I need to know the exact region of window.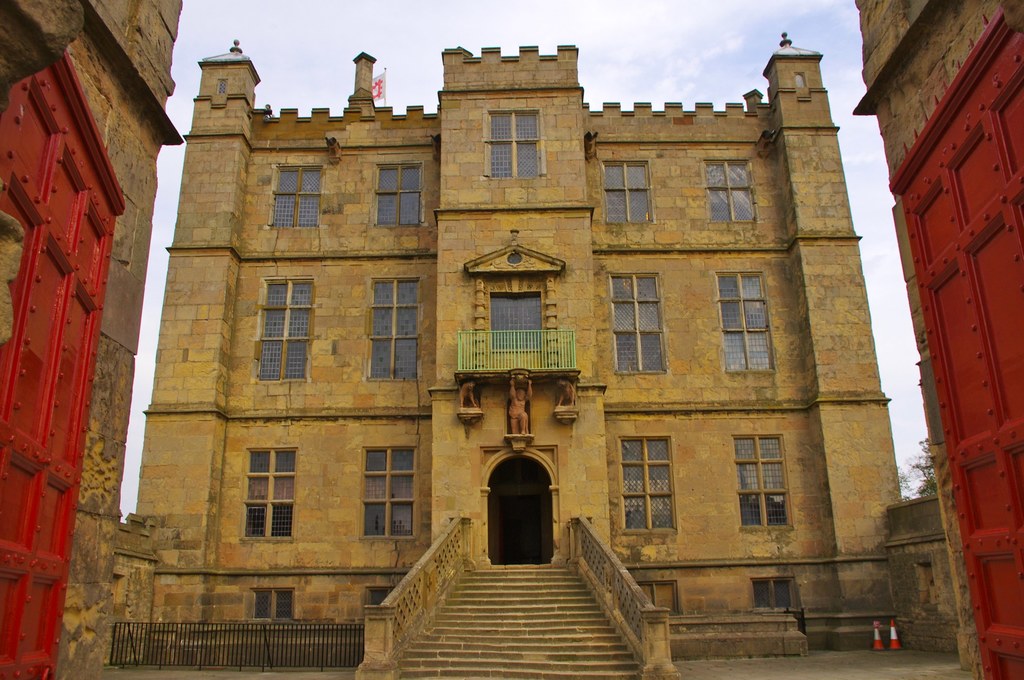
Region: select_region(263, 154, 329, 240).
